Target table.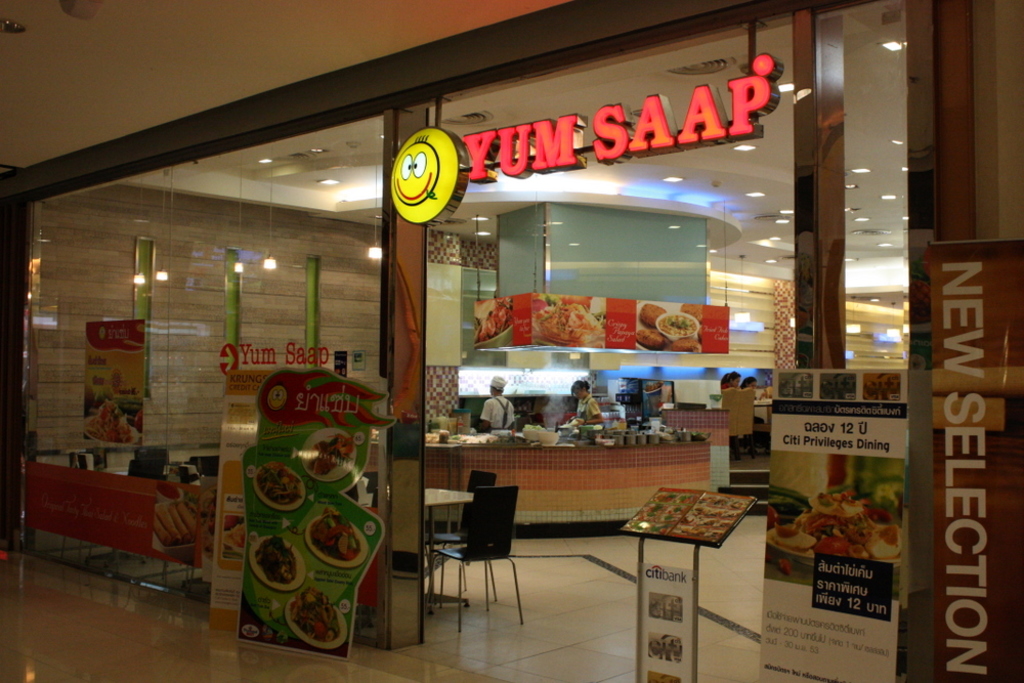
Target region: BBox(422, 481, 474, 608).
